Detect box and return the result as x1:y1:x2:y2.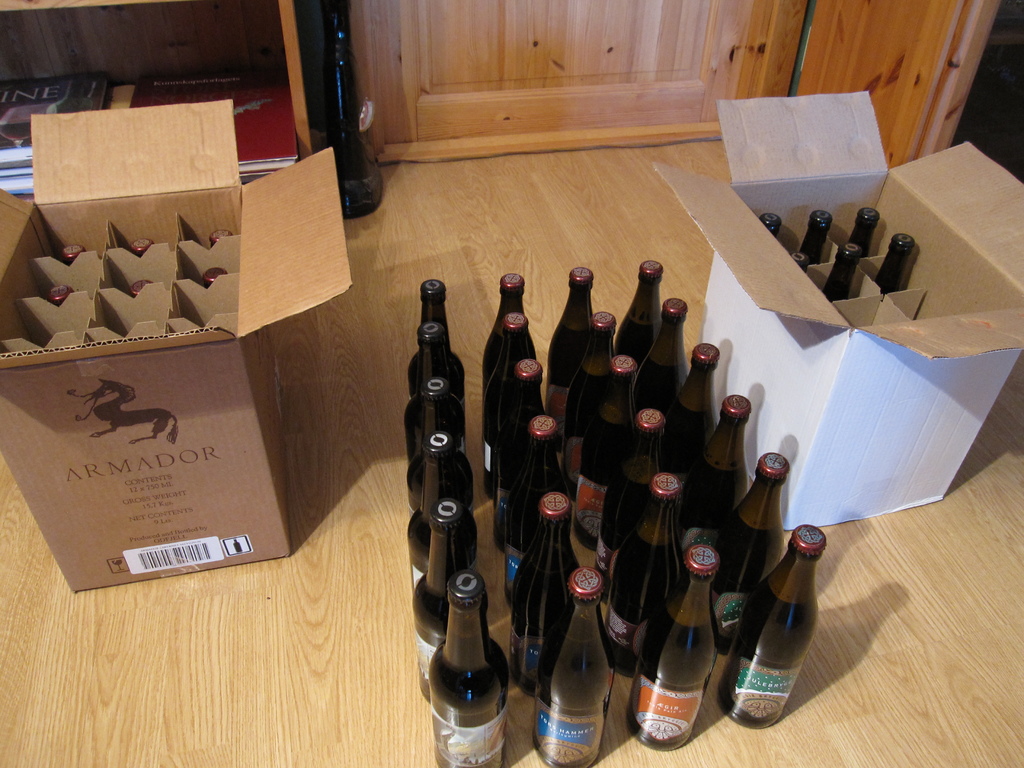
652:91:1023:533.
